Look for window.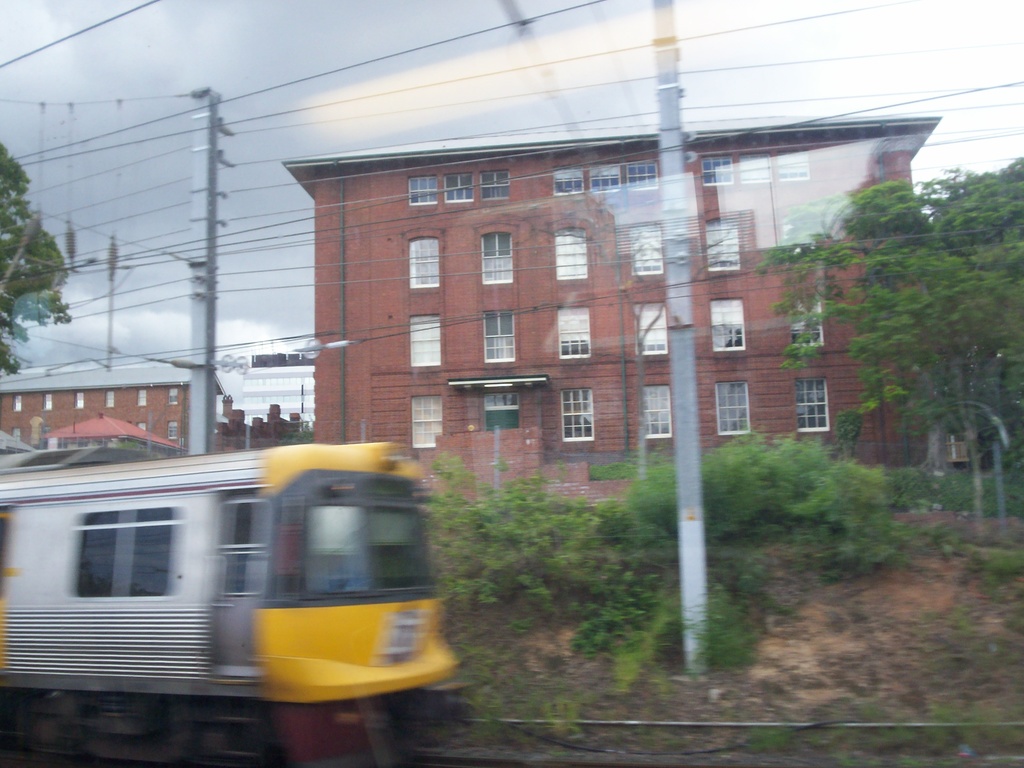
Found: Rect(482, 169, 510, 200).
